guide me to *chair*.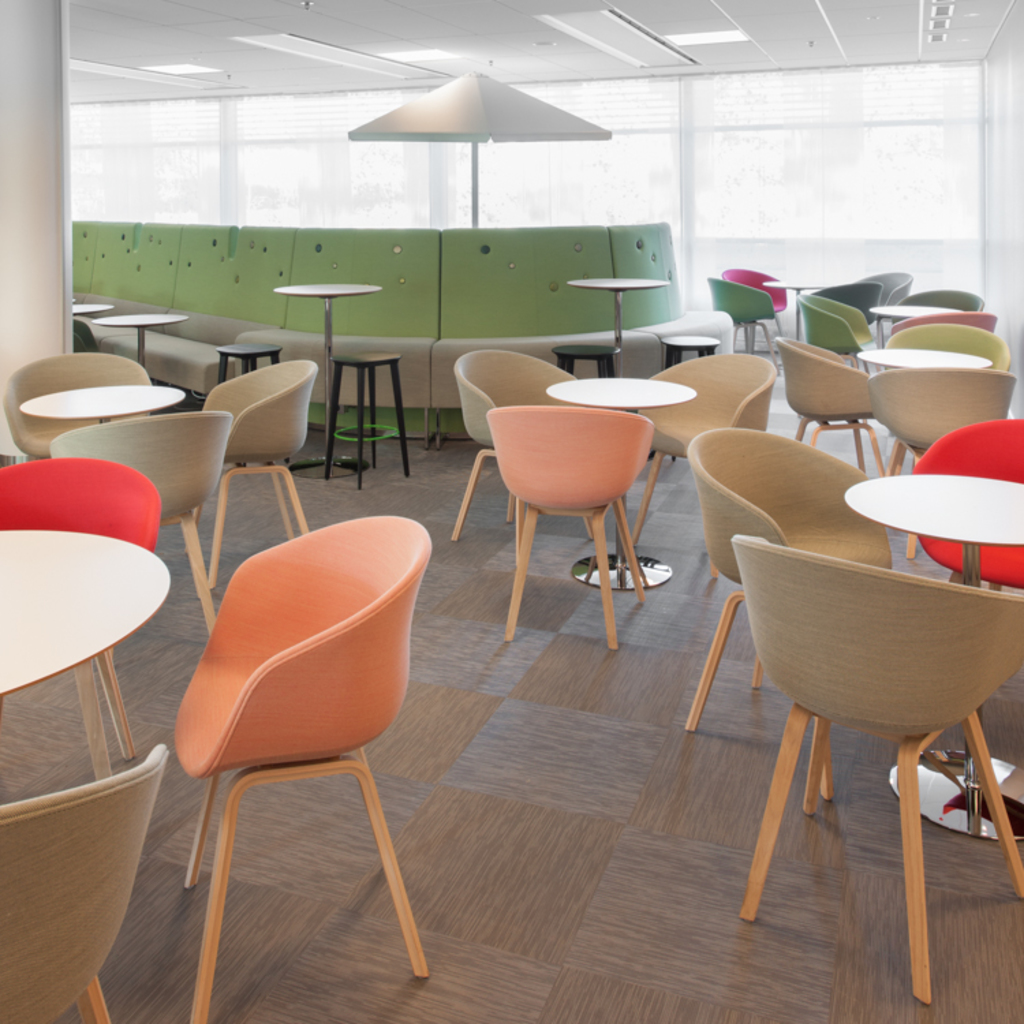
Guidance: x1=0, y1=455, x2=171, y2=760.
